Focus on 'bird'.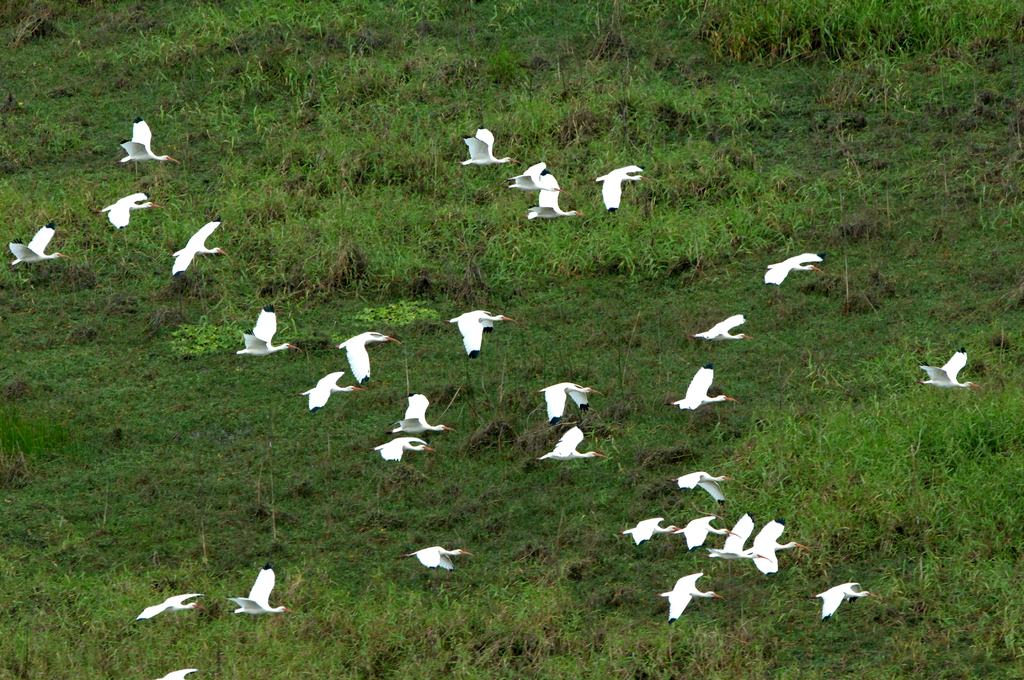
Focused at <bbox>595, 164, 648, 214</bbox>.
